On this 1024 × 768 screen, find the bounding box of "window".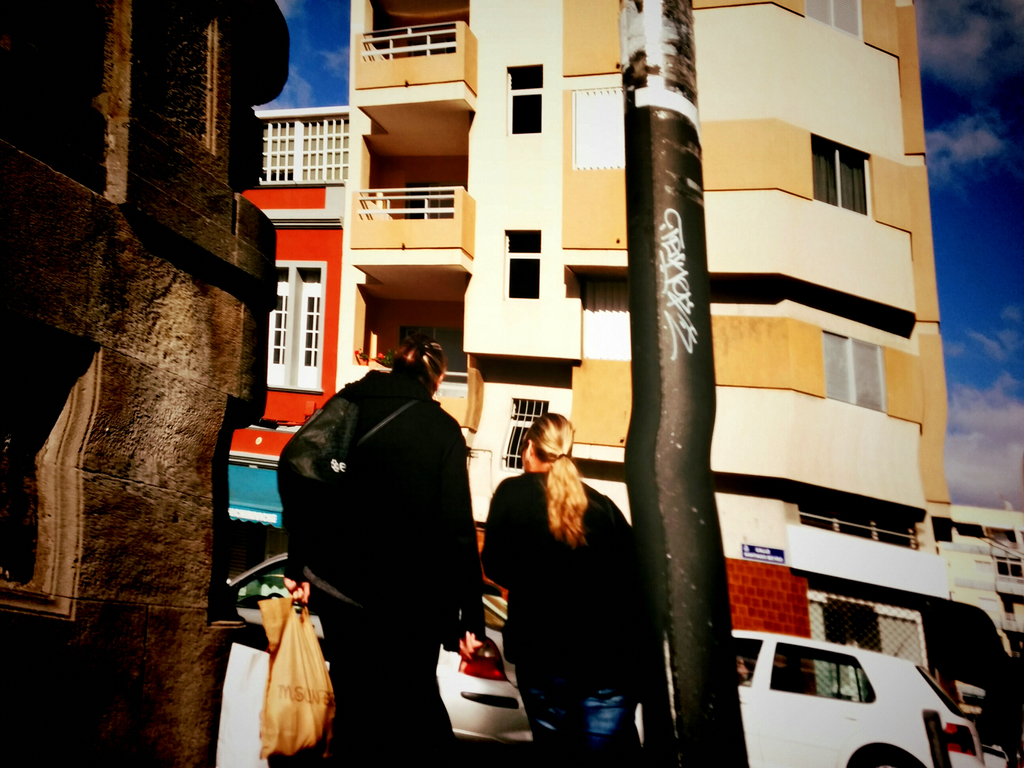
Bounding box: 822, 328, 887, 405.
